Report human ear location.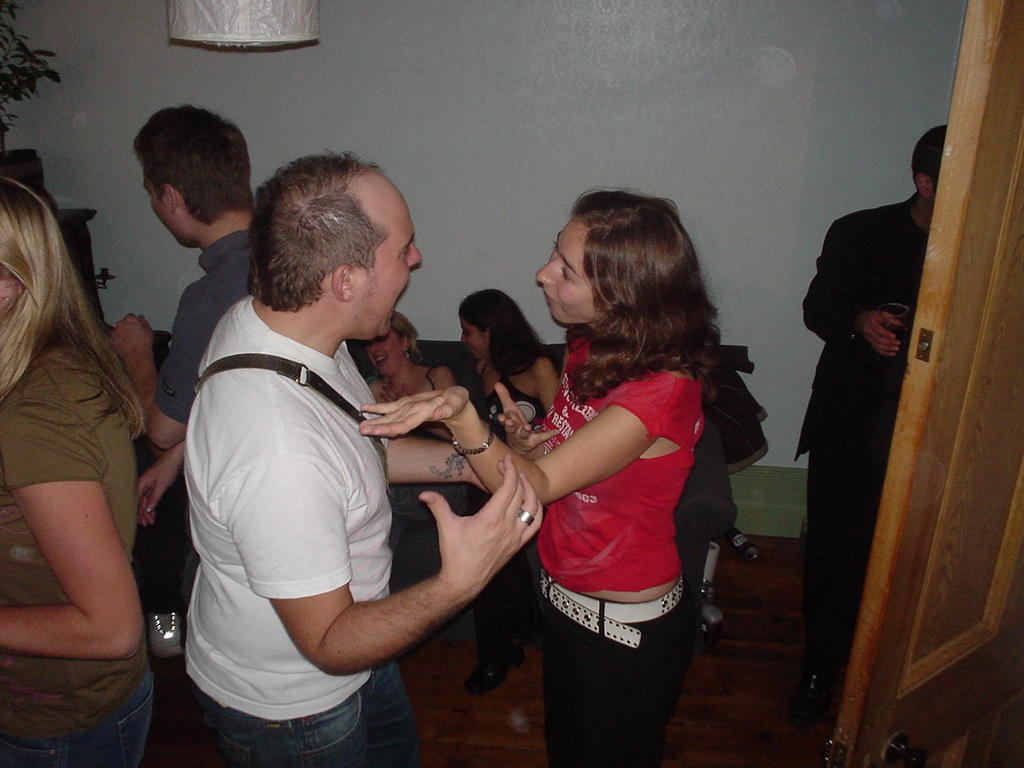
Report: 165 185 178 212.
